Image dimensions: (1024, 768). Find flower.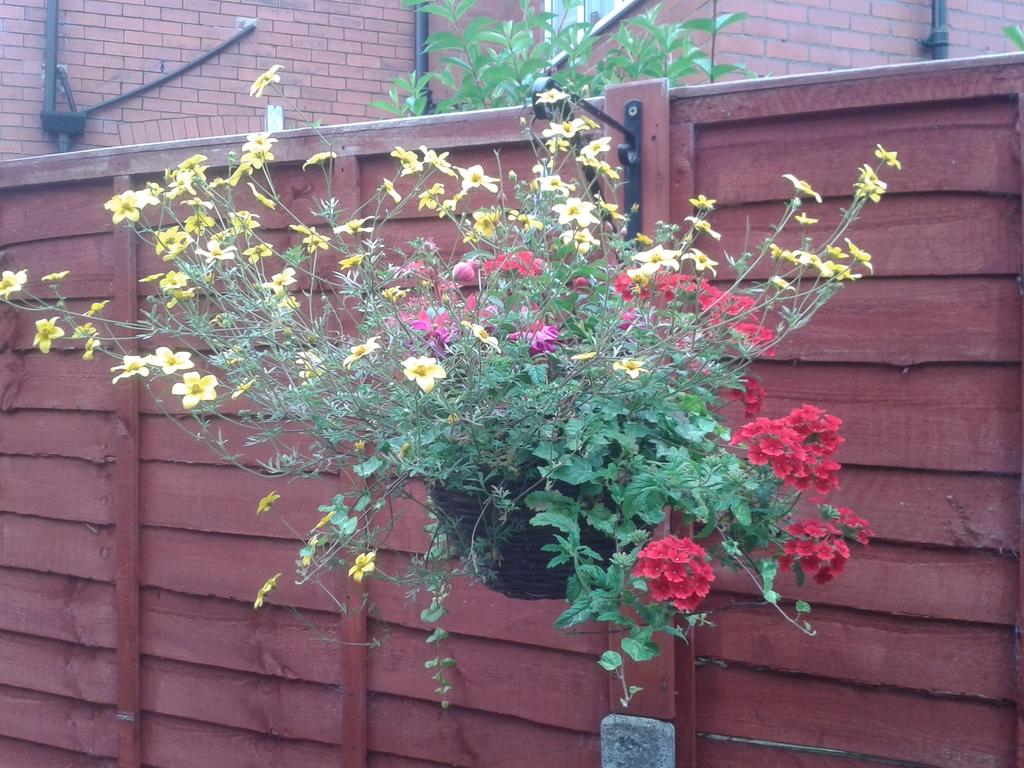
bbox=[223, 129, 274, 185].
